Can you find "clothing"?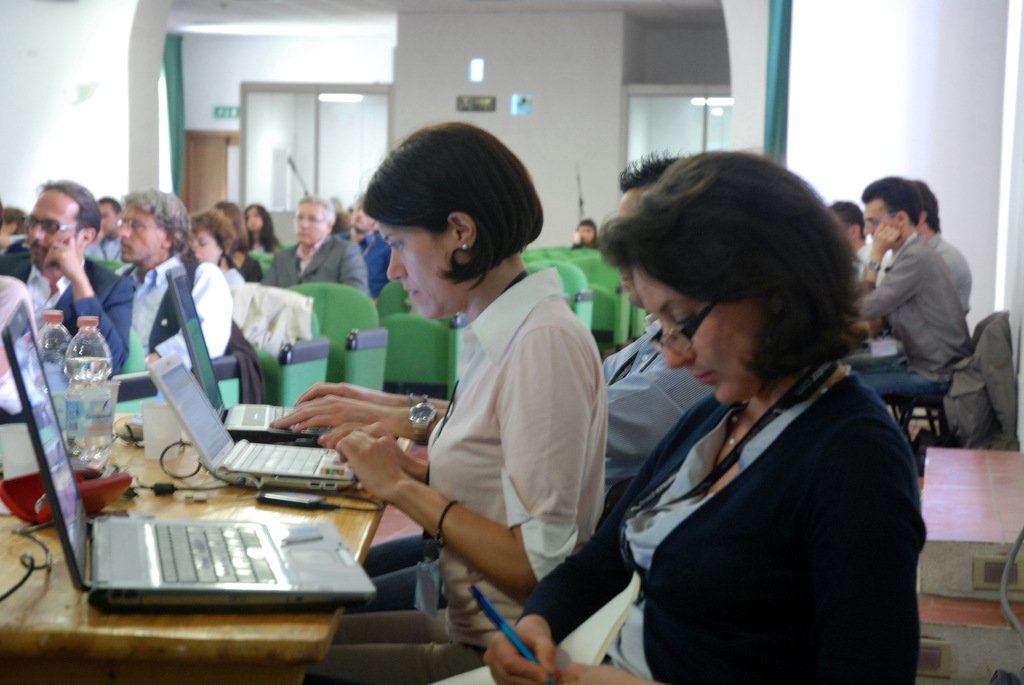
Yes, bounding box: 597 326 740 504.
